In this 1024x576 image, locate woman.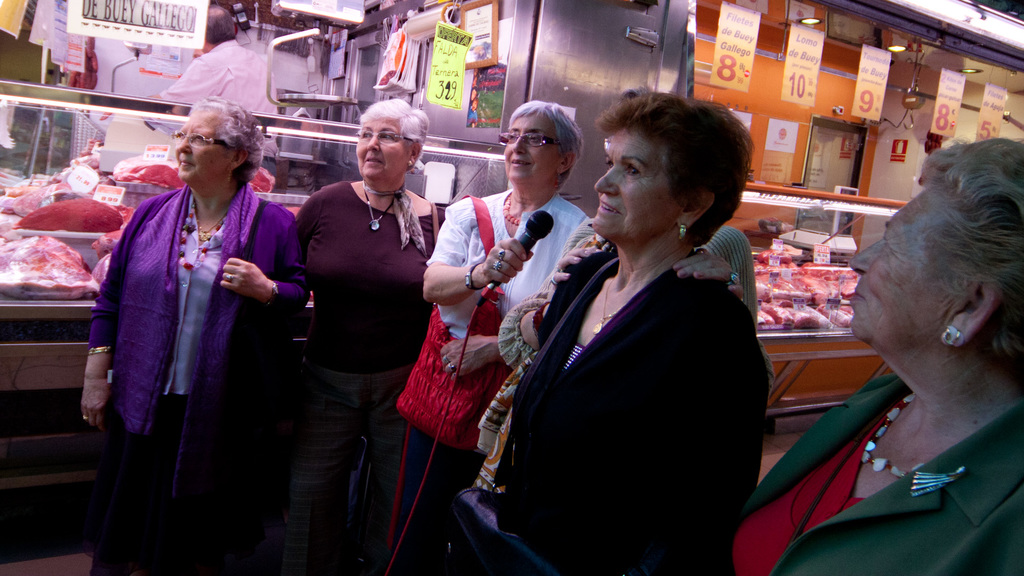
Bounding box: <region>83, 95, 312, 575</region>.
